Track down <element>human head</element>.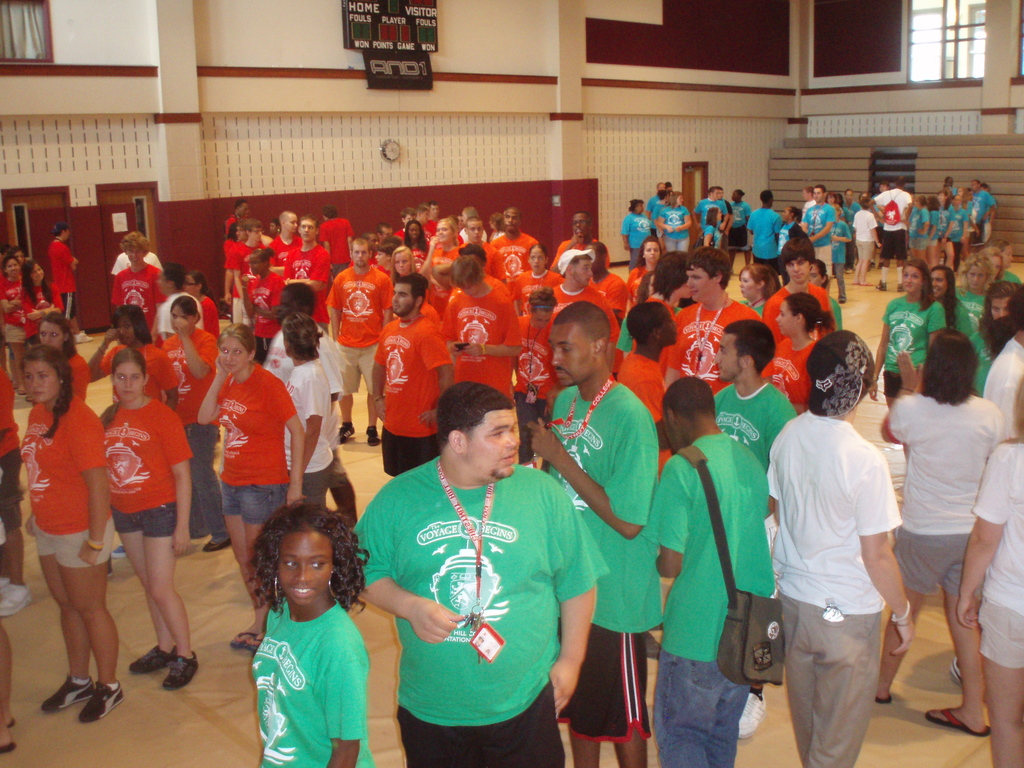
Tracked to 710/202/723/221.
